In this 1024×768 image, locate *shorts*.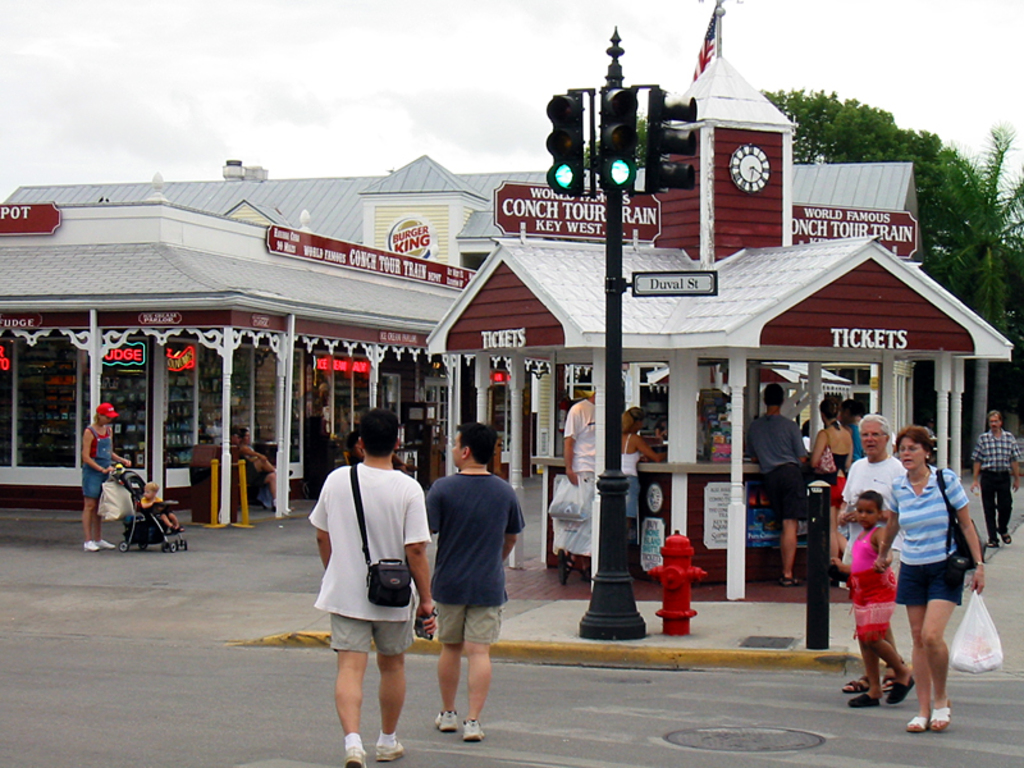
Bounding box: (x1=895, y1=552, x2=964, y2=603).
